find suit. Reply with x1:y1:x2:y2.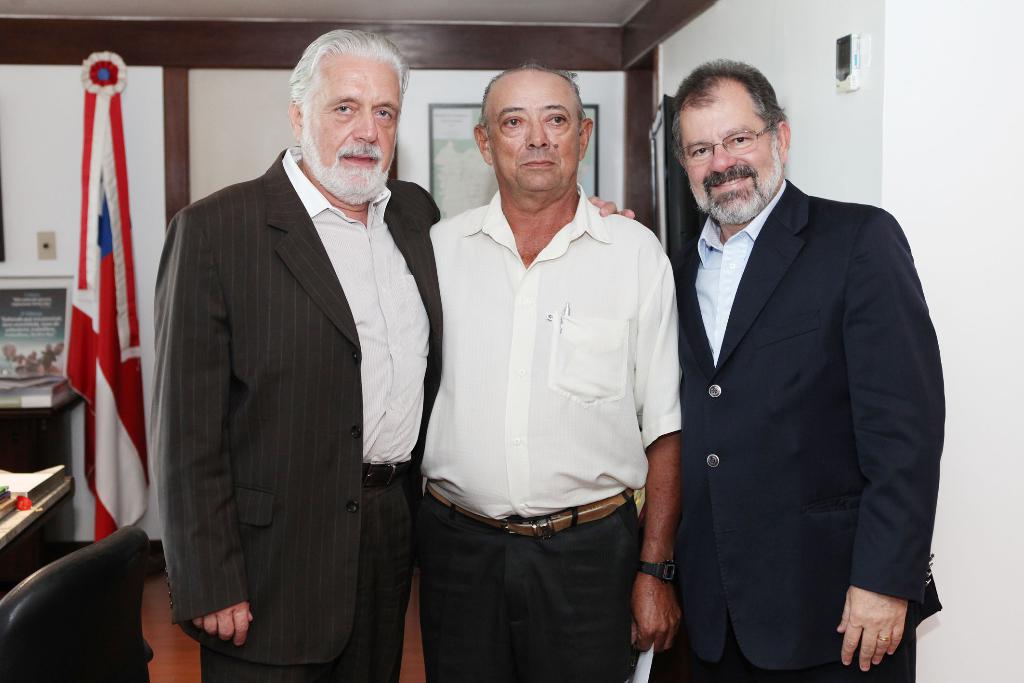
152:143:439:682.
